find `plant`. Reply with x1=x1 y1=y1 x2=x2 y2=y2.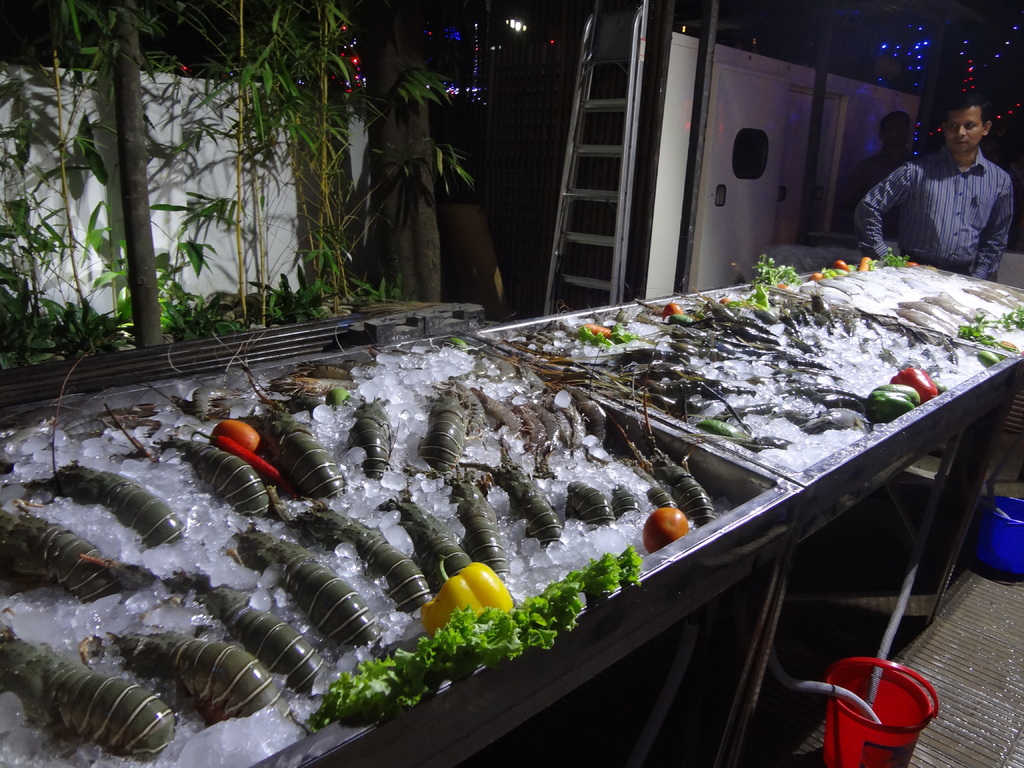
x1=762 y1=250 x2=801 y2=288.
